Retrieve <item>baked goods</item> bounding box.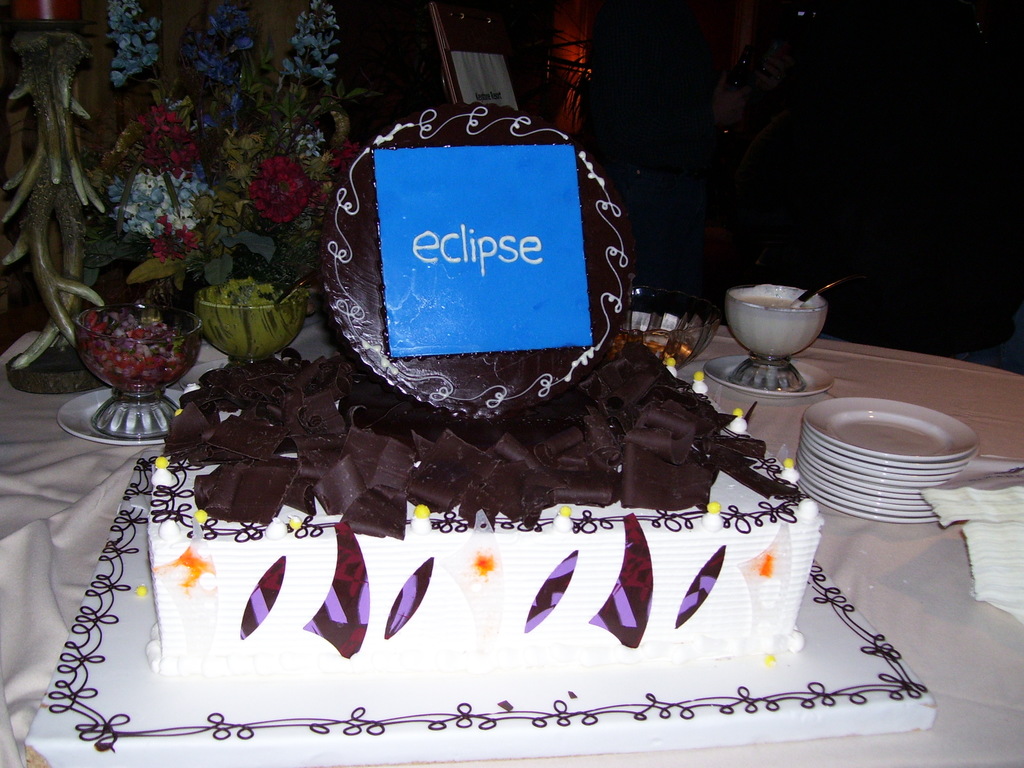
Bounding box: box=[143, 319, 827, 666].
